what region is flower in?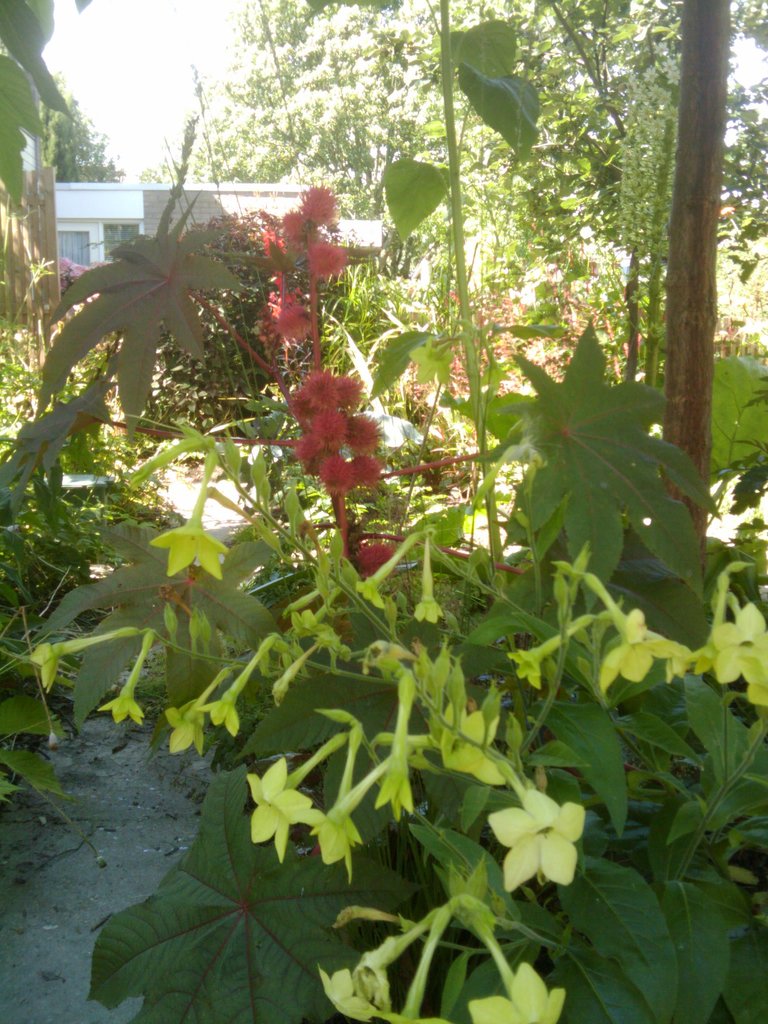
locate(294, 186, 336, 221).
